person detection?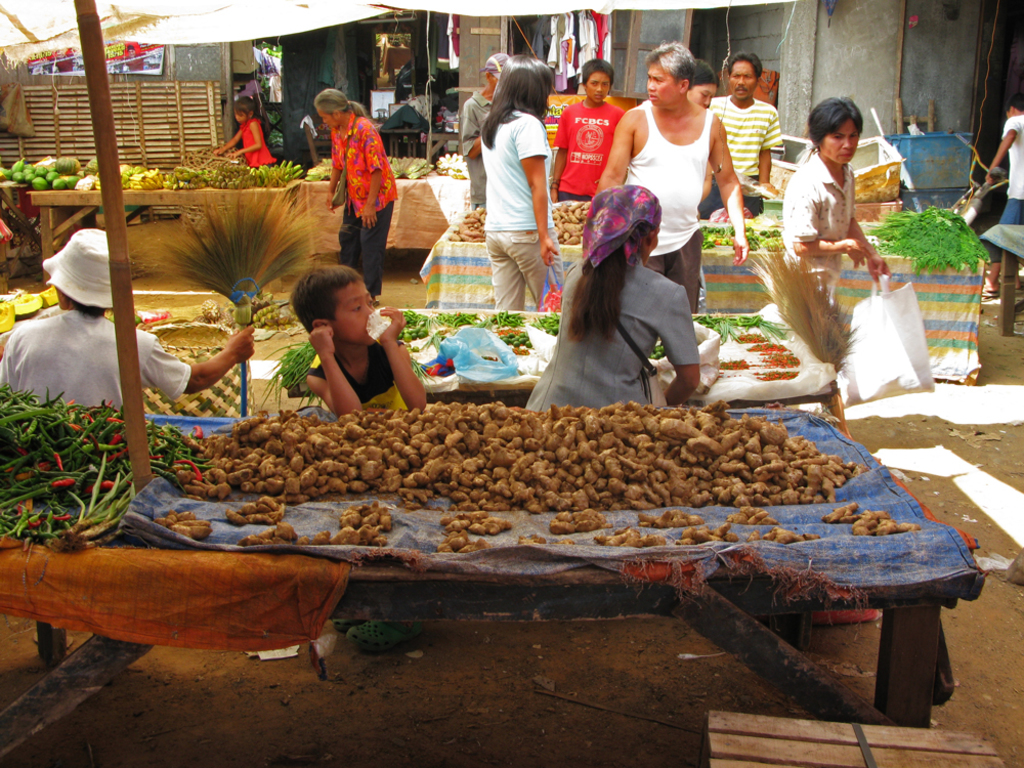
bbox(594, 44, 749, 319)
